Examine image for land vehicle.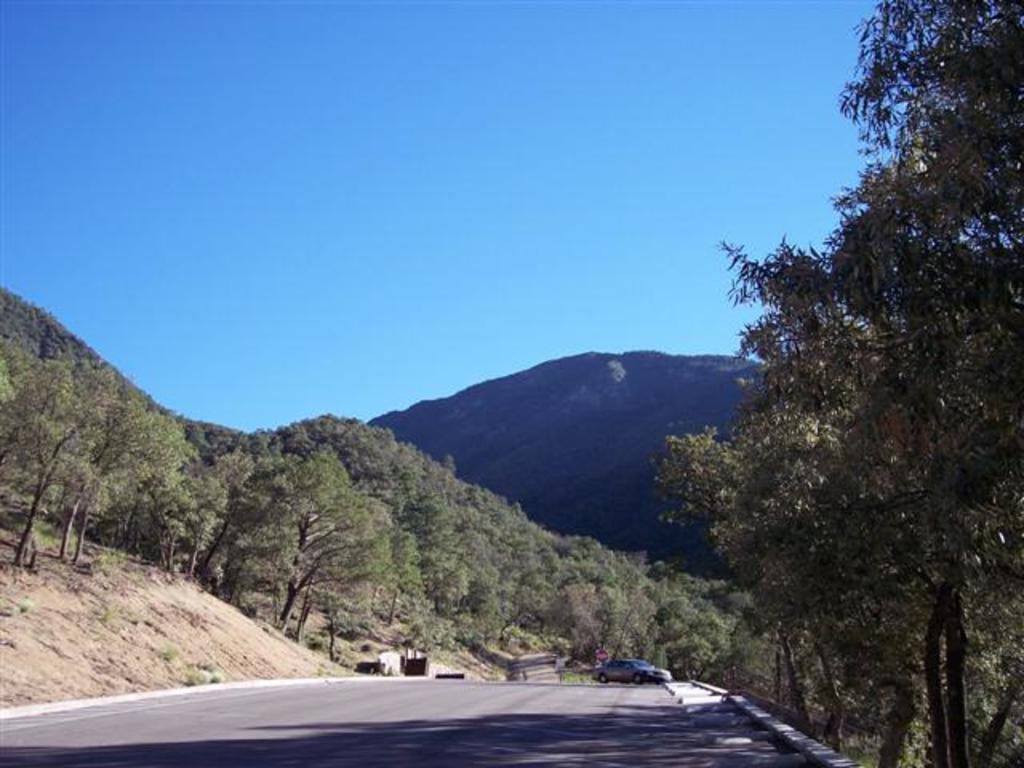
Examination result: crop(590, 659, 664, 691).
